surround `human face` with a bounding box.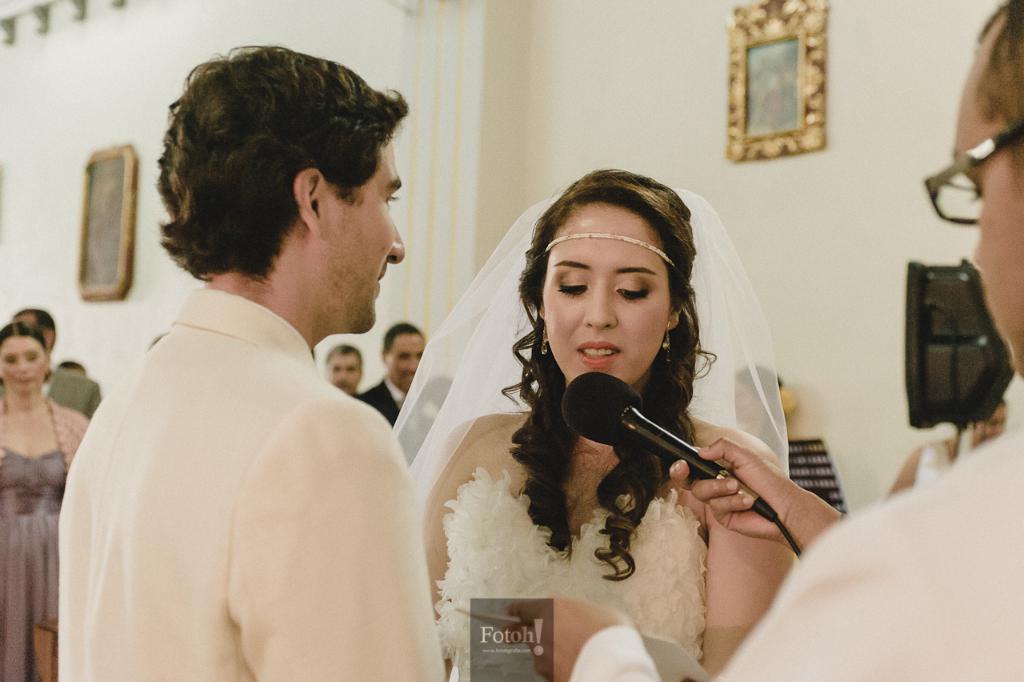
bbox=[951, 42, 1023, 371].
